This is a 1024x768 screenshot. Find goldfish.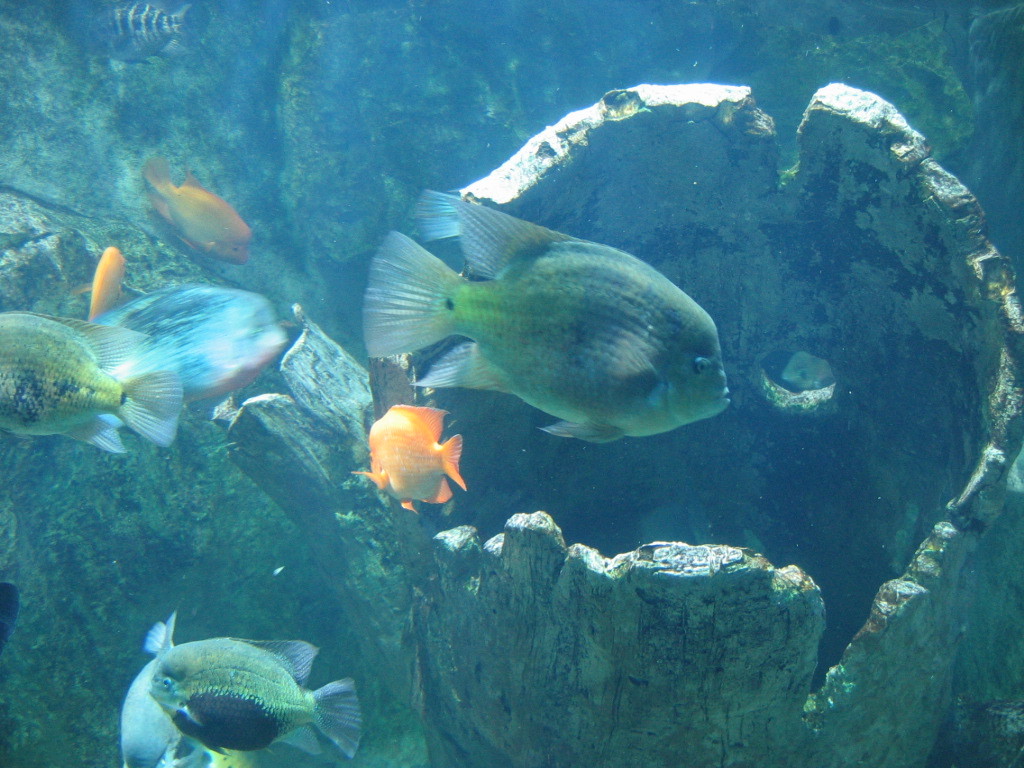
Bounding box: [left=348, top=386, right=479, bottom=526].
